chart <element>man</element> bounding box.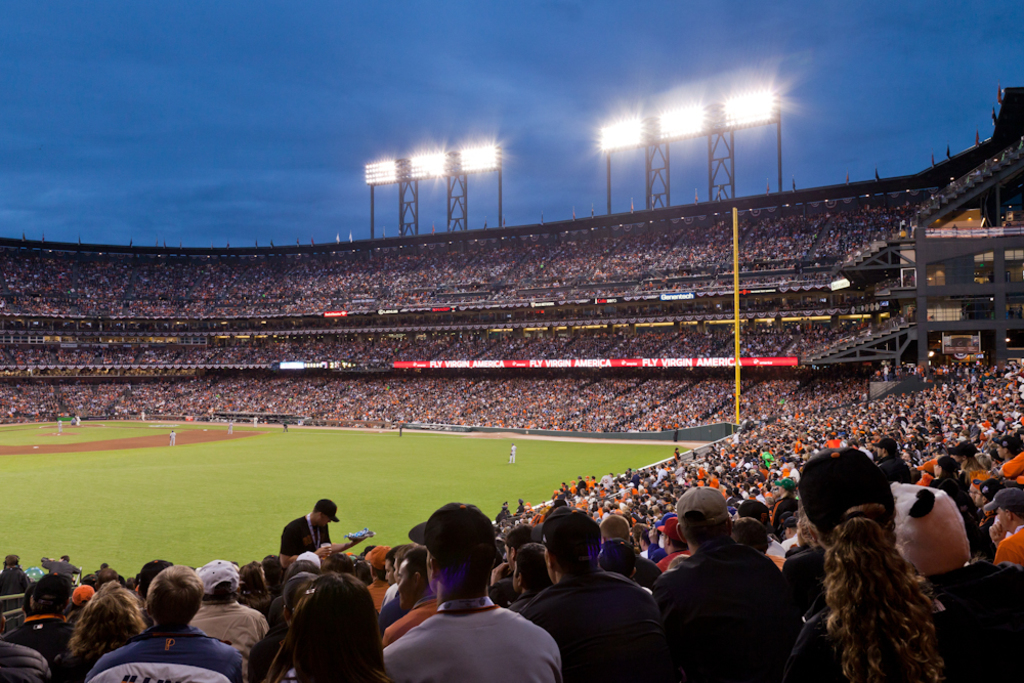
Charted: Rect(1000, 366, 1005, 372).
